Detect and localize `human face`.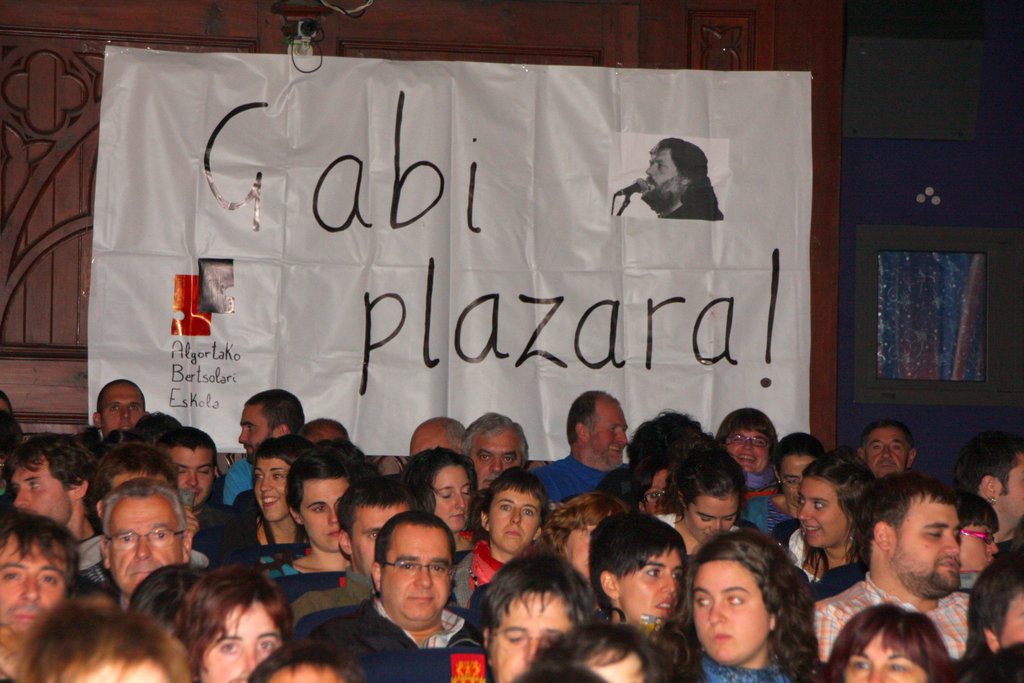
Localized at 13,454,70,525.
